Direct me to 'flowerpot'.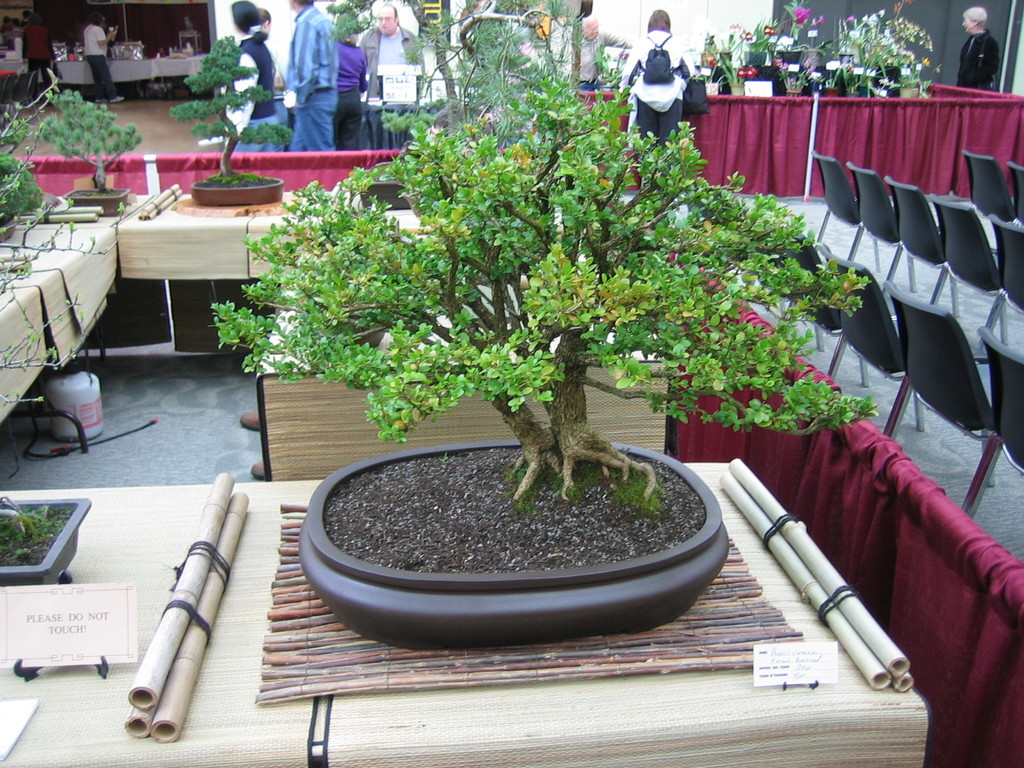
Direction: [726, 79, 744, 98].
